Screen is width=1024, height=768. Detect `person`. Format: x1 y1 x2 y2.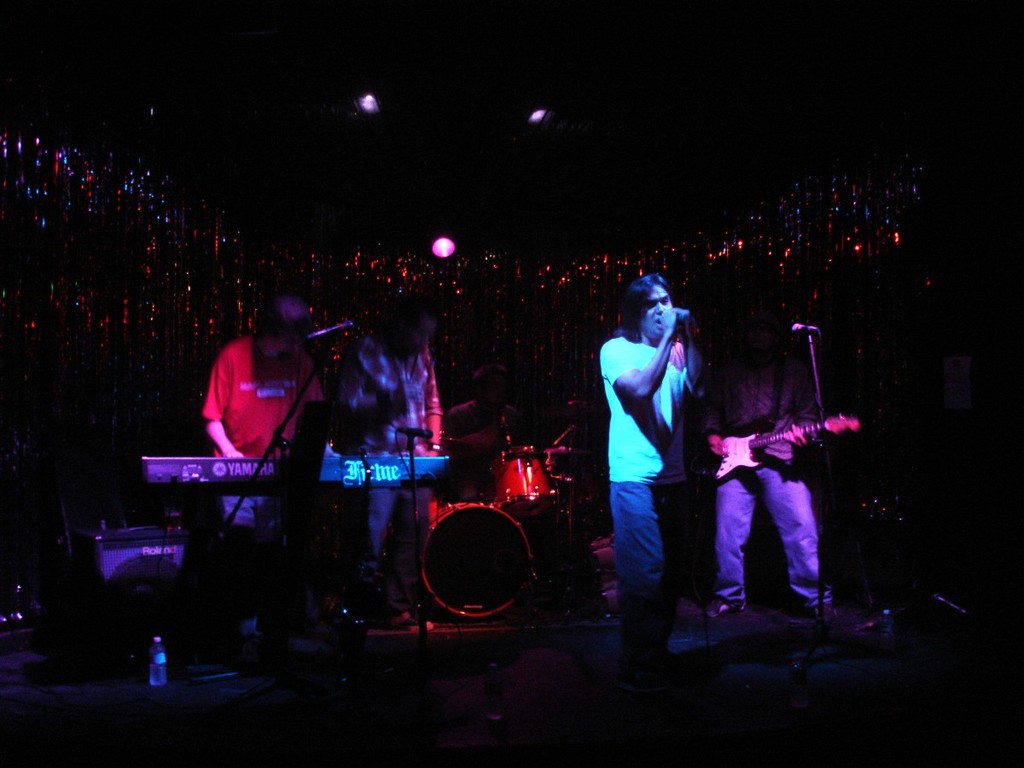
596 271 711 681.
